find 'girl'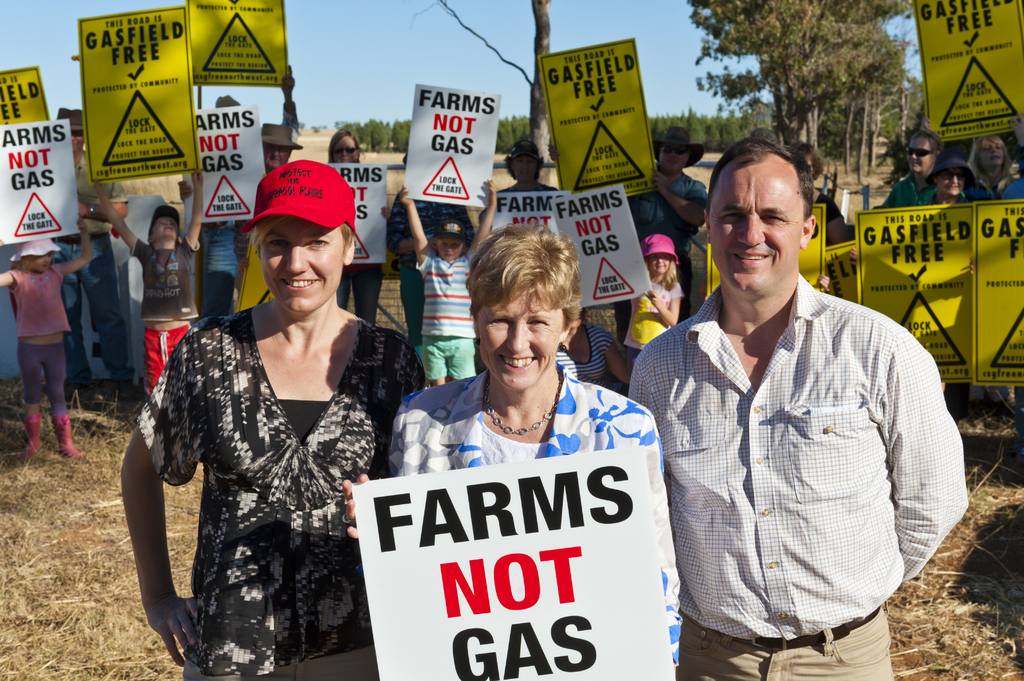
0 216 92 458
